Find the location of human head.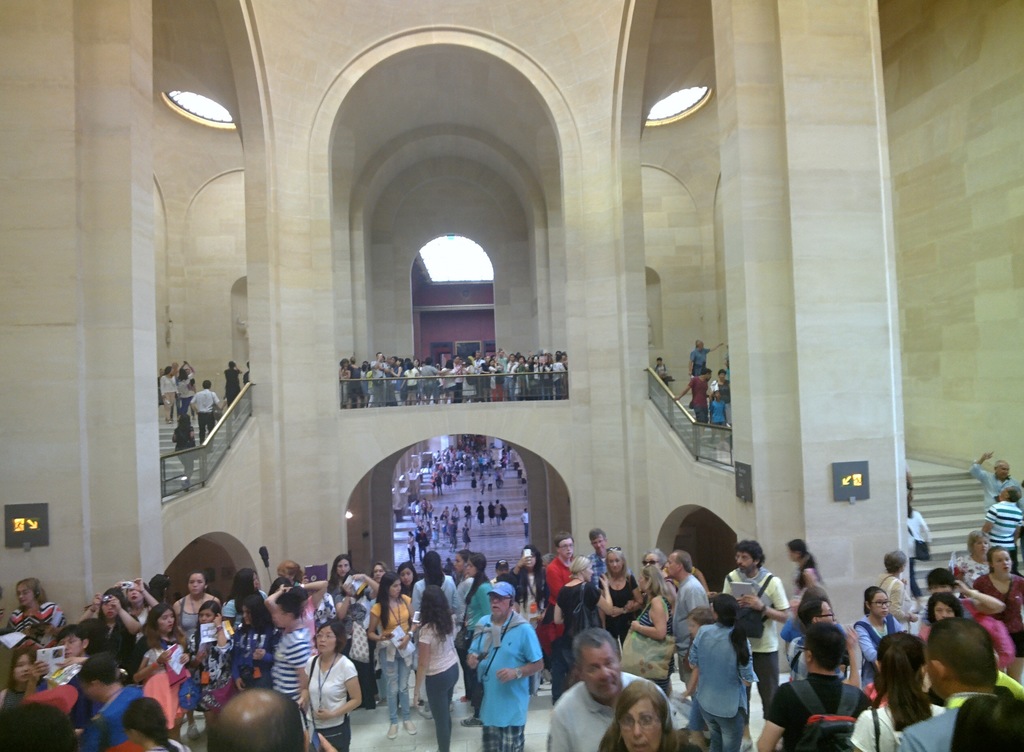
Location: bbox=[333, 553, 352, 579].
